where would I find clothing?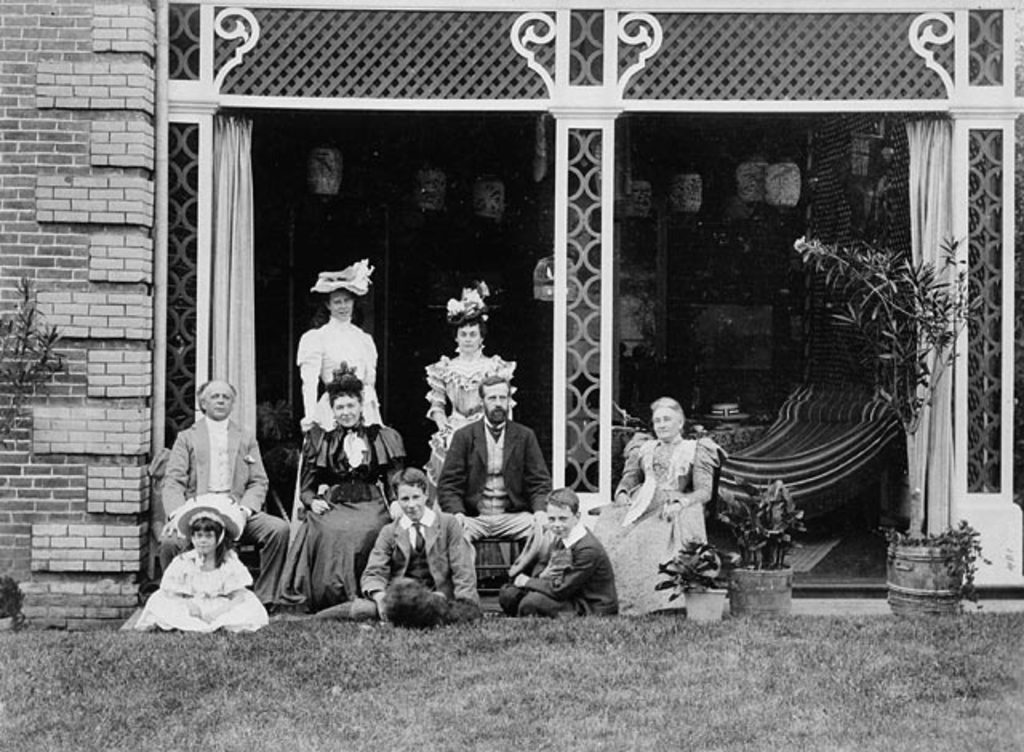
At pyautogui.locateOnScreen(162, 408, 286, 608).
